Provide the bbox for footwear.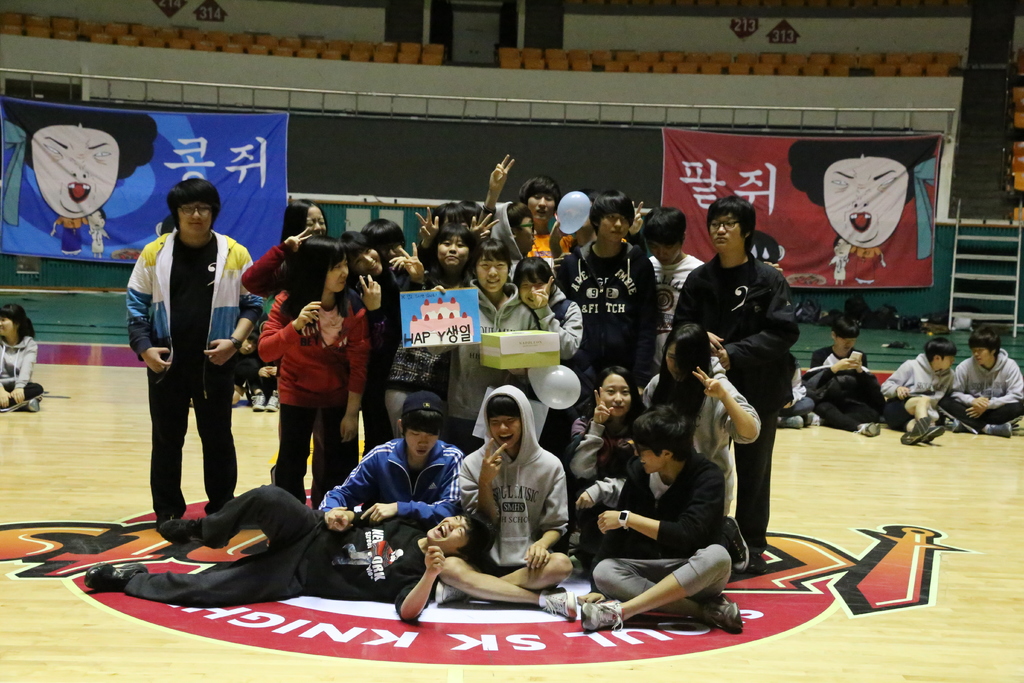
locate(772, 413, 807, 431).
